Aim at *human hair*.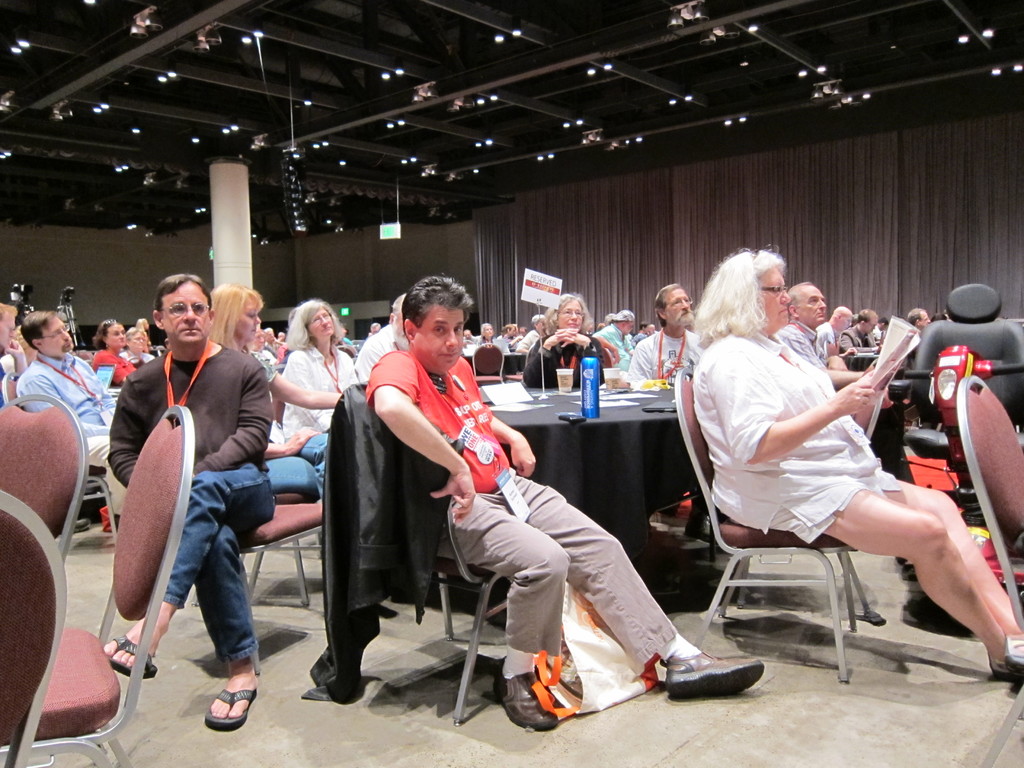
Aimed at 123 325 145 349.
